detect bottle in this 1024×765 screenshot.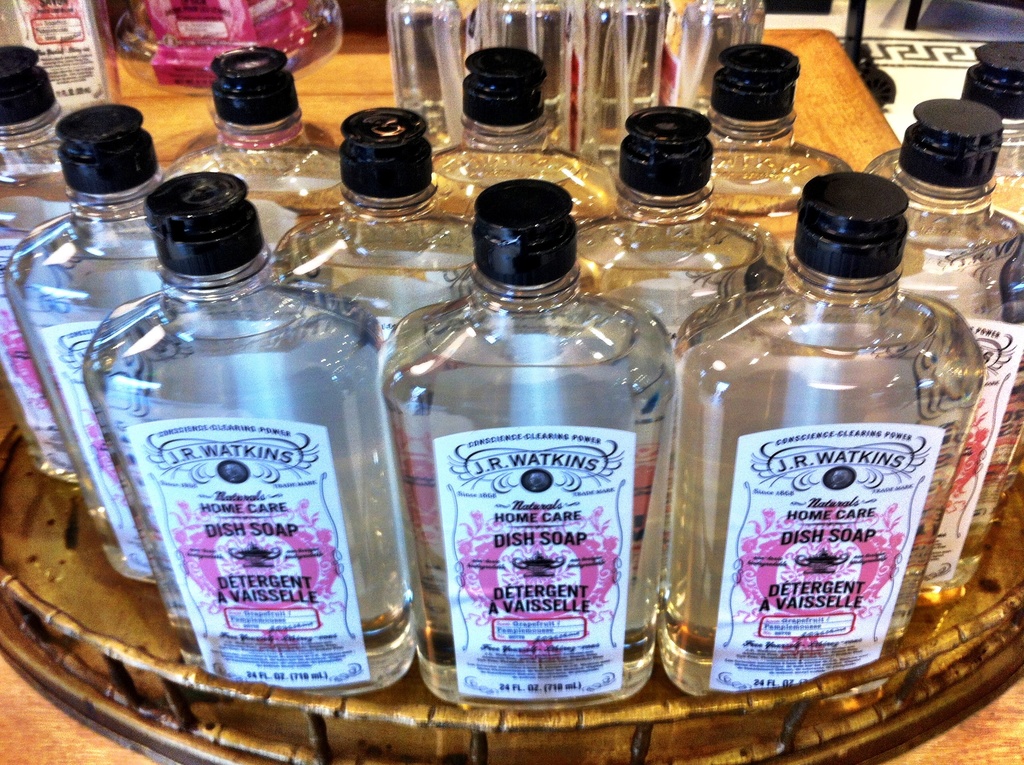
Detection: pyautogui.locateOnScreen(396, 47, 620, 262).
